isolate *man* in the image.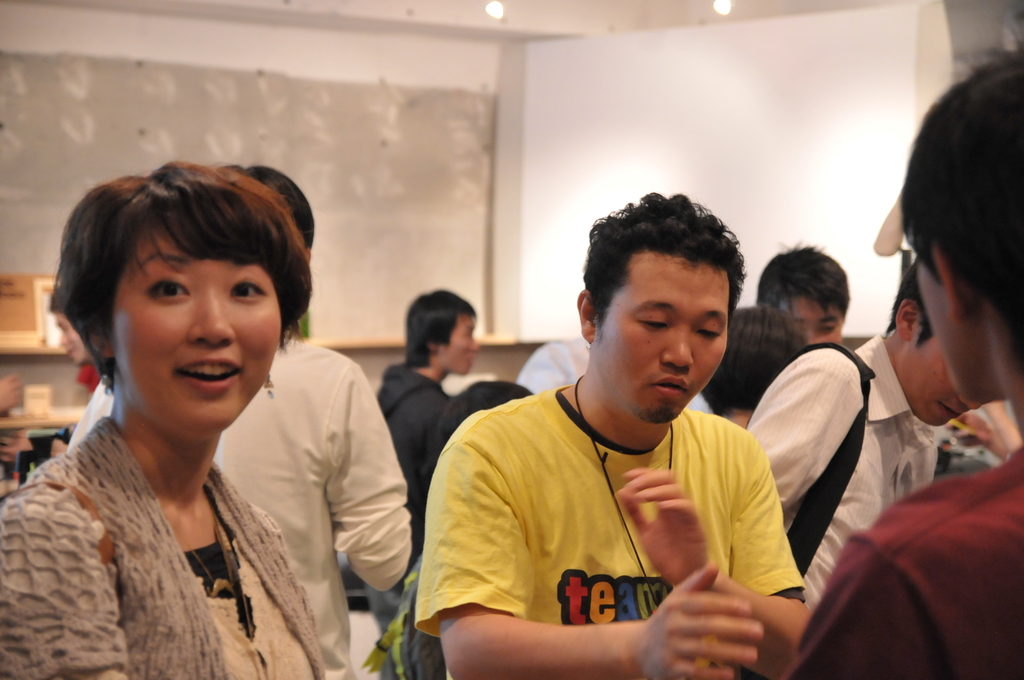
Isolated region: detection(415, 197, 834, 672).
